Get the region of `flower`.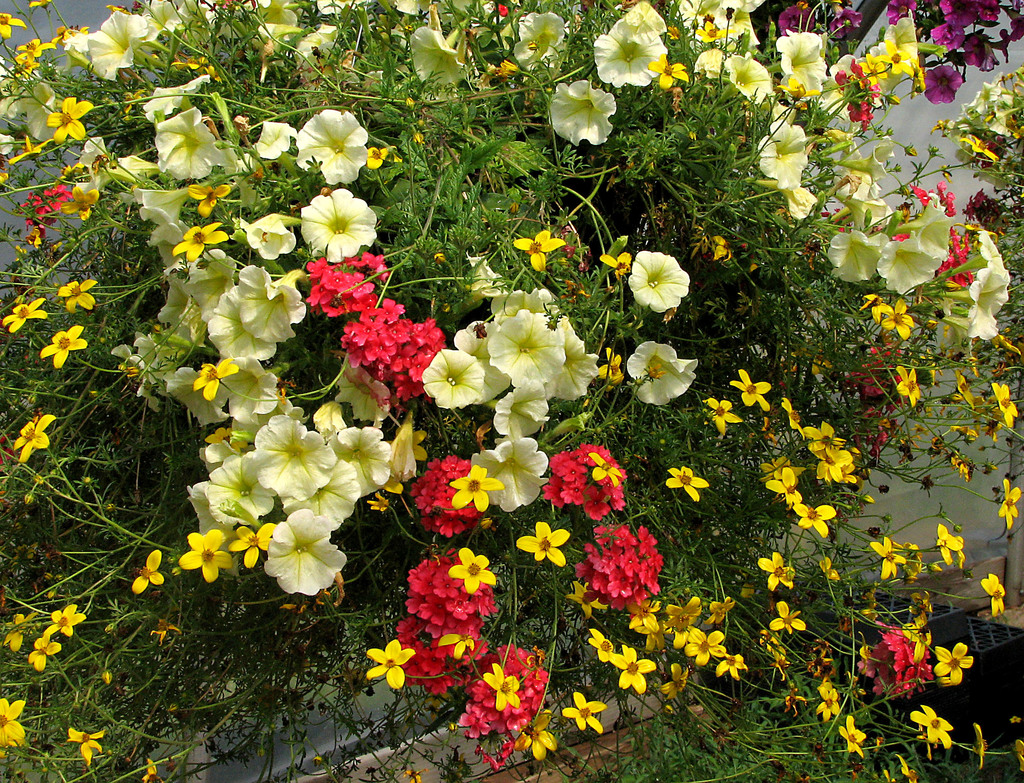
bbox=[111, 262, 307, 419].
